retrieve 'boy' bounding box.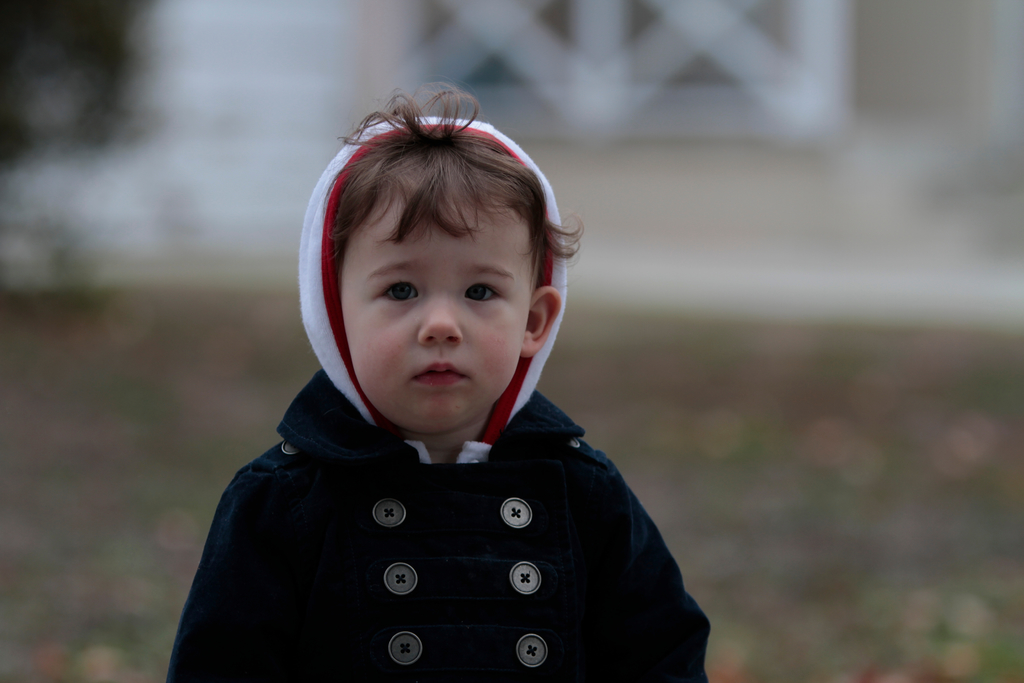
Bounding box: (155,69,716,682).
